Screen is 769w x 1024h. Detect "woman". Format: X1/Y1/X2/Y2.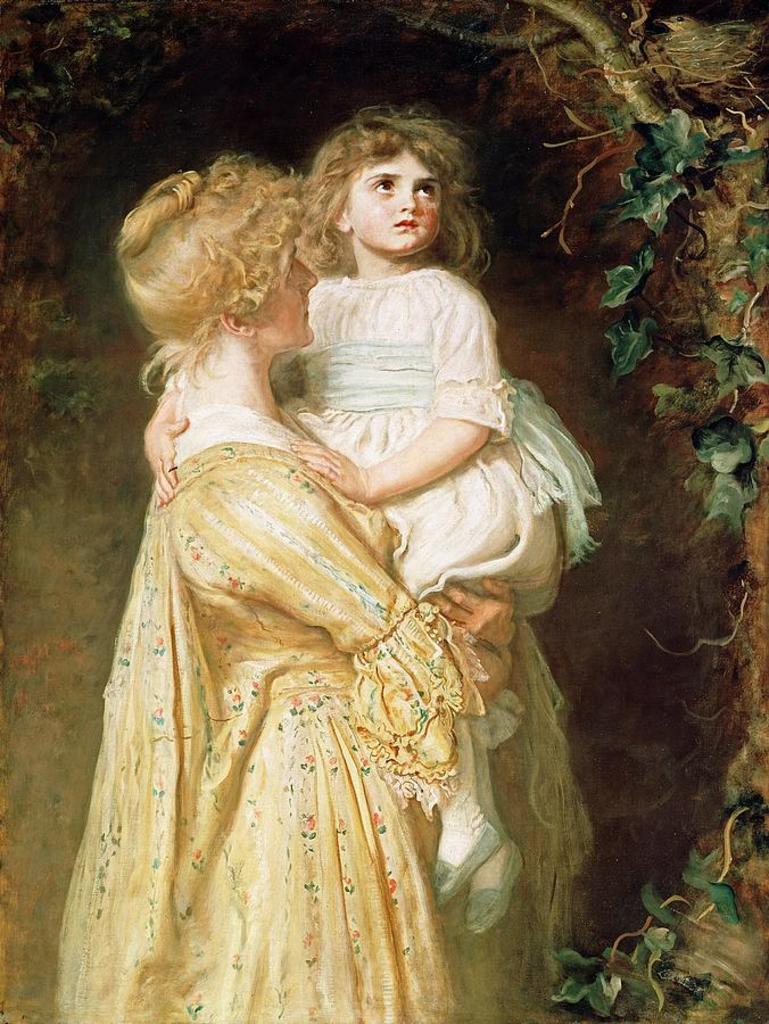
34/158/626/1023.
